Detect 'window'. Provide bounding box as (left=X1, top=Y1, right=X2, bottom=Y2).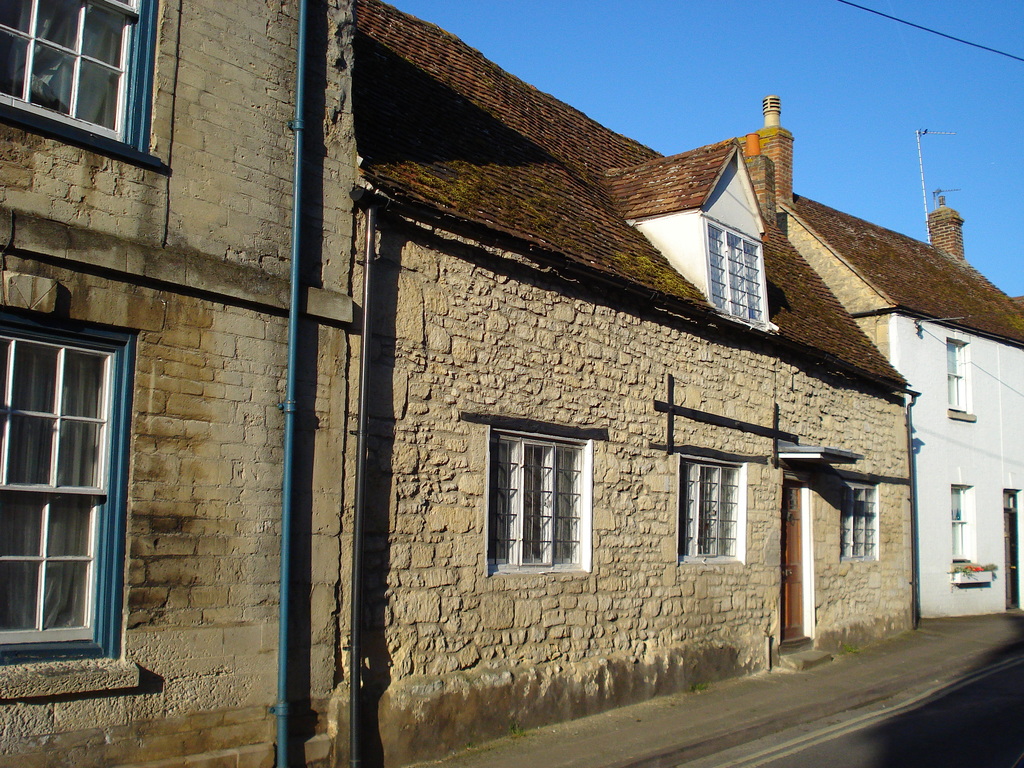
(left=948, top=478, right=977, bottom=577).
